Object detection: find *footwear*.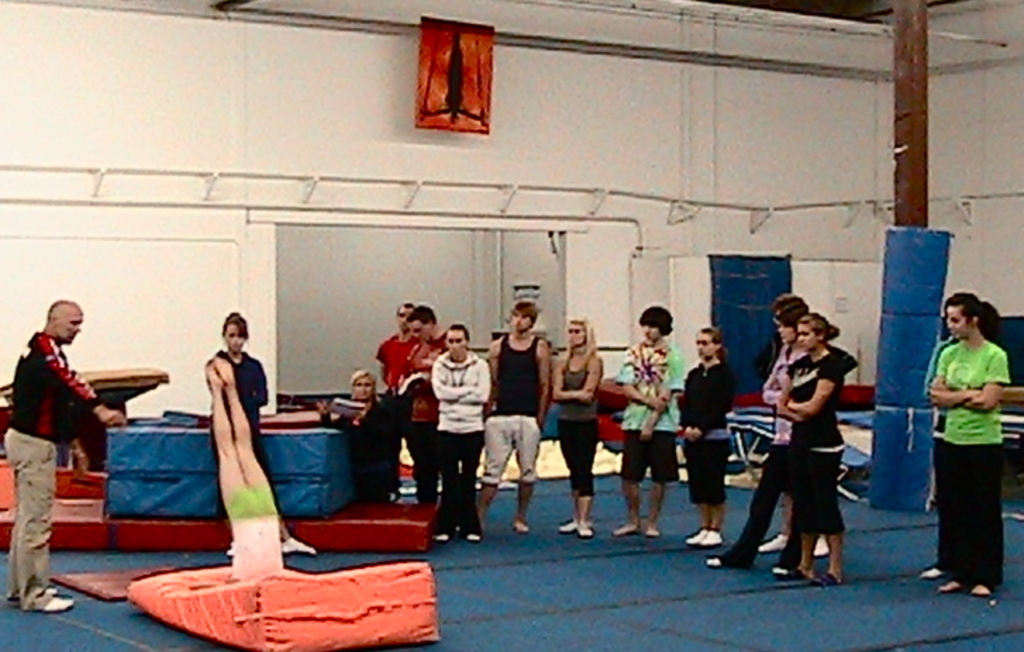
[961,584,990,596].
